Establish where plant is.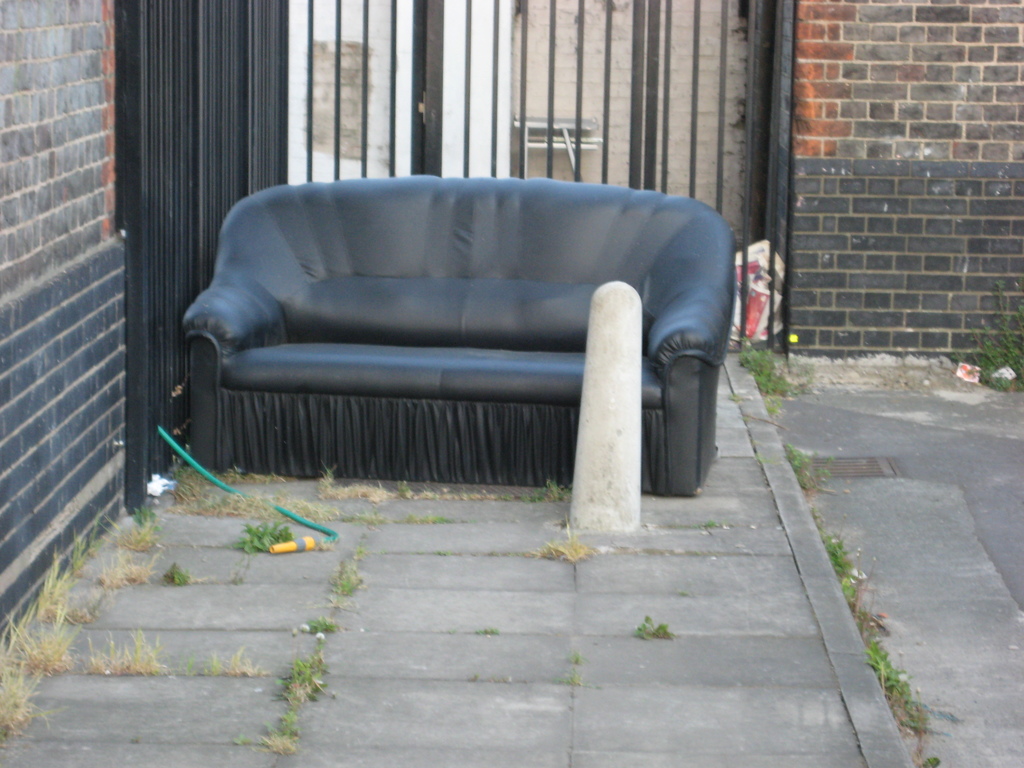
Established at (783, 442, 841, 499).
